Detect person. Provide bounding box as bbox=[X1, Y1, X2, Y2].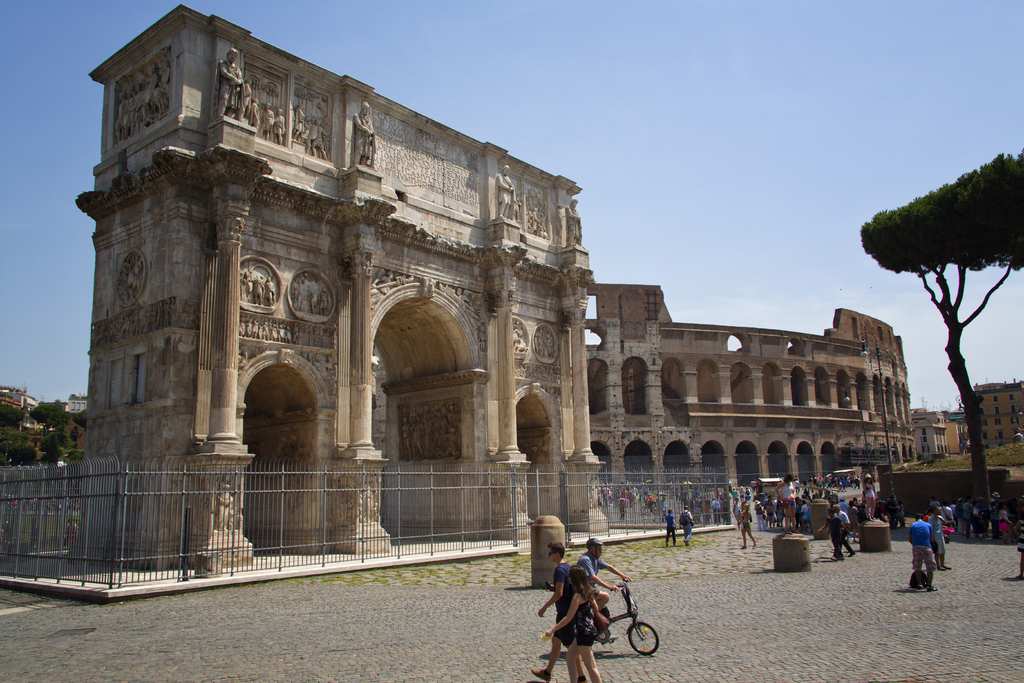
bbox=[569, 538, 623, 597].
